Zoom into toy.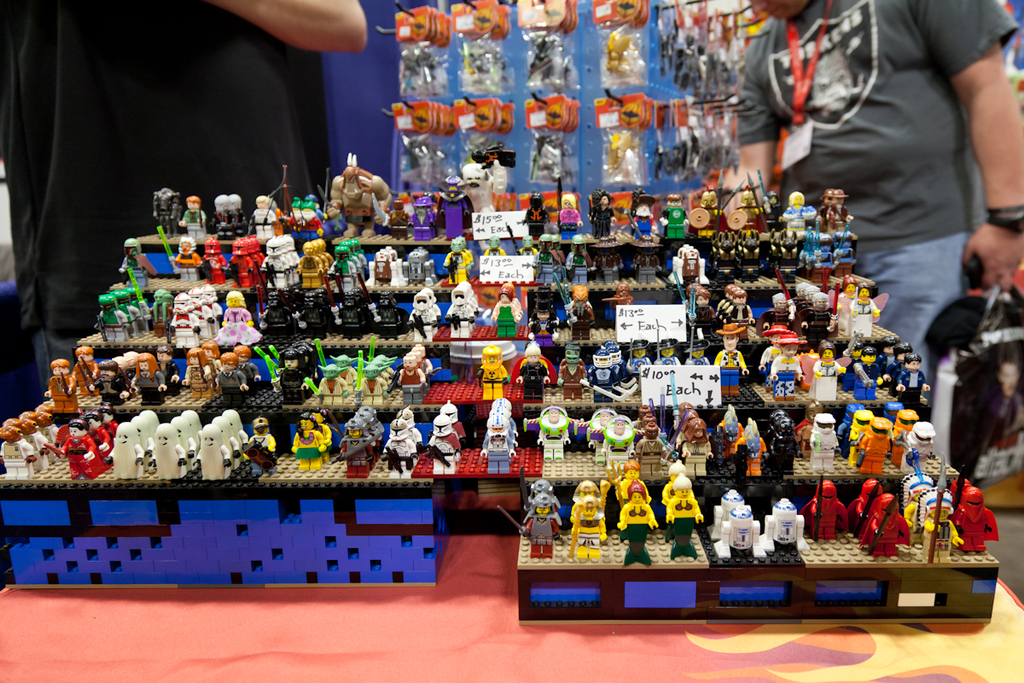
Zoom target: 313/359/352/400.
